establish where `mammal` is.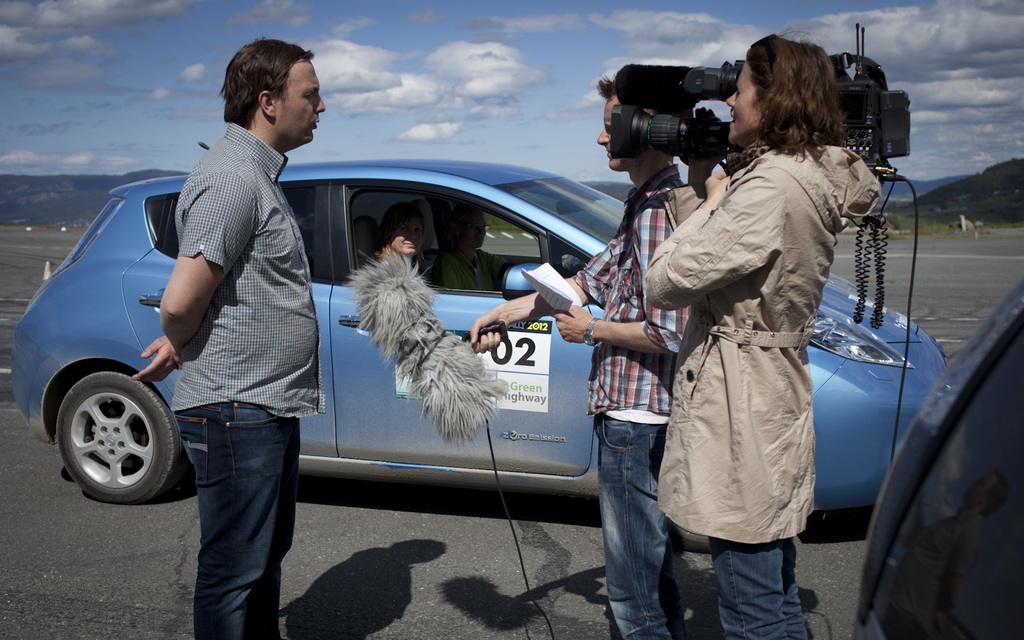
Established at (left=131, top=39, right=321, bottom=639).
